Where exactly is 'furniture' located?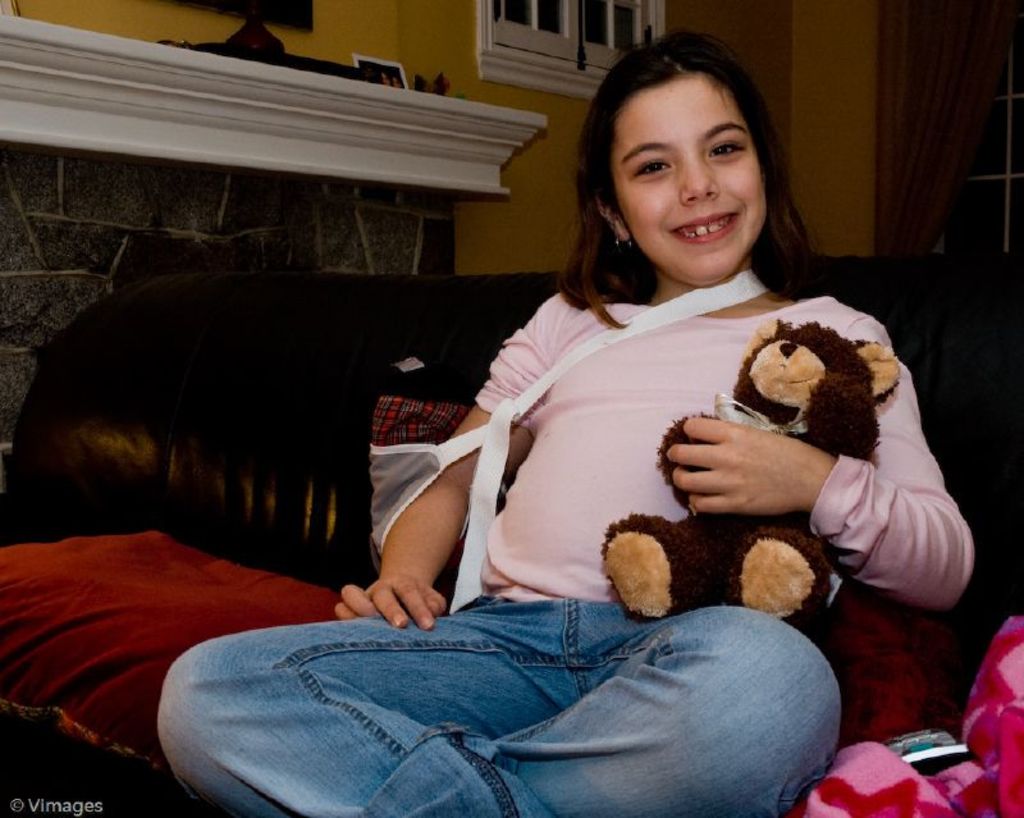
Its bounding box is bbox=(0, 269, 1023, 817).
